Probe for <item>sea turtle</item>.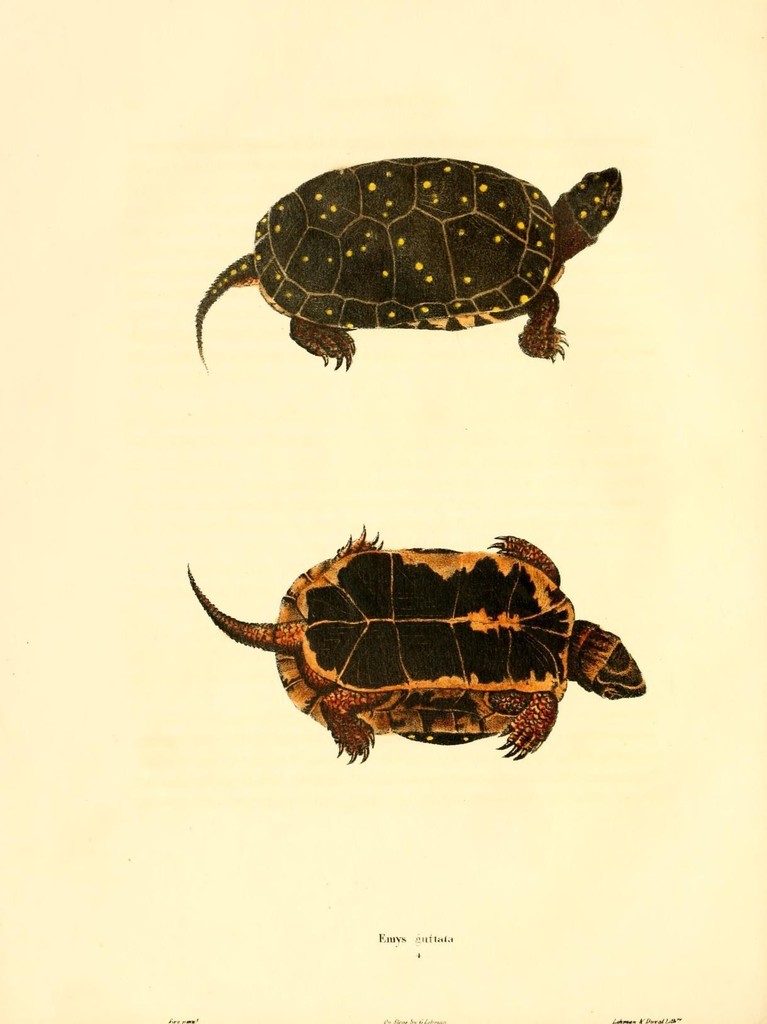
Probe result: 182/520/647/767.
